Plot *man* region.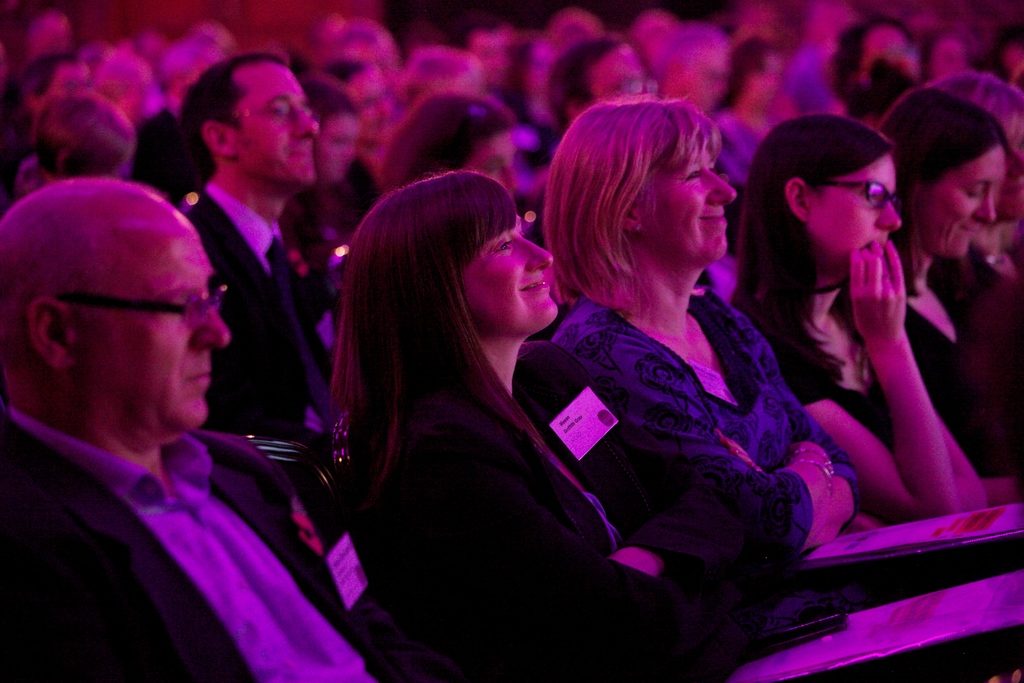
Plotted at [0,132,329,678].
